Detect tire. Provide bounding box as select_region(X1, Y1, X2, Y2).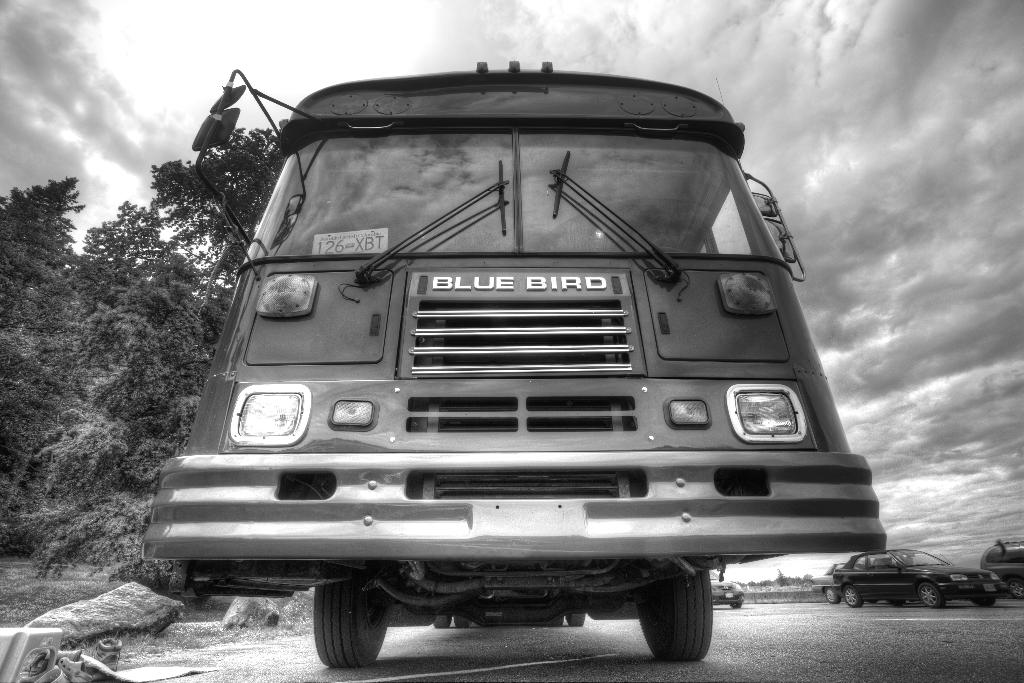
select_region(566, 614, 584, 628).
